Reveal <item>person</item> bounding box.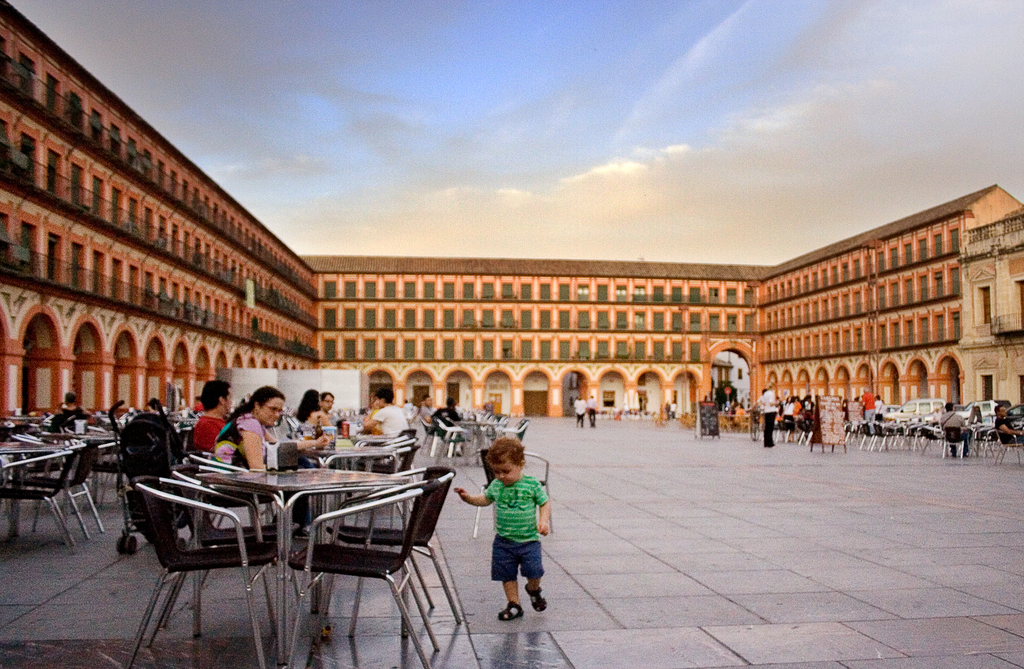
Revealed: (748, 383, 782, 450).
